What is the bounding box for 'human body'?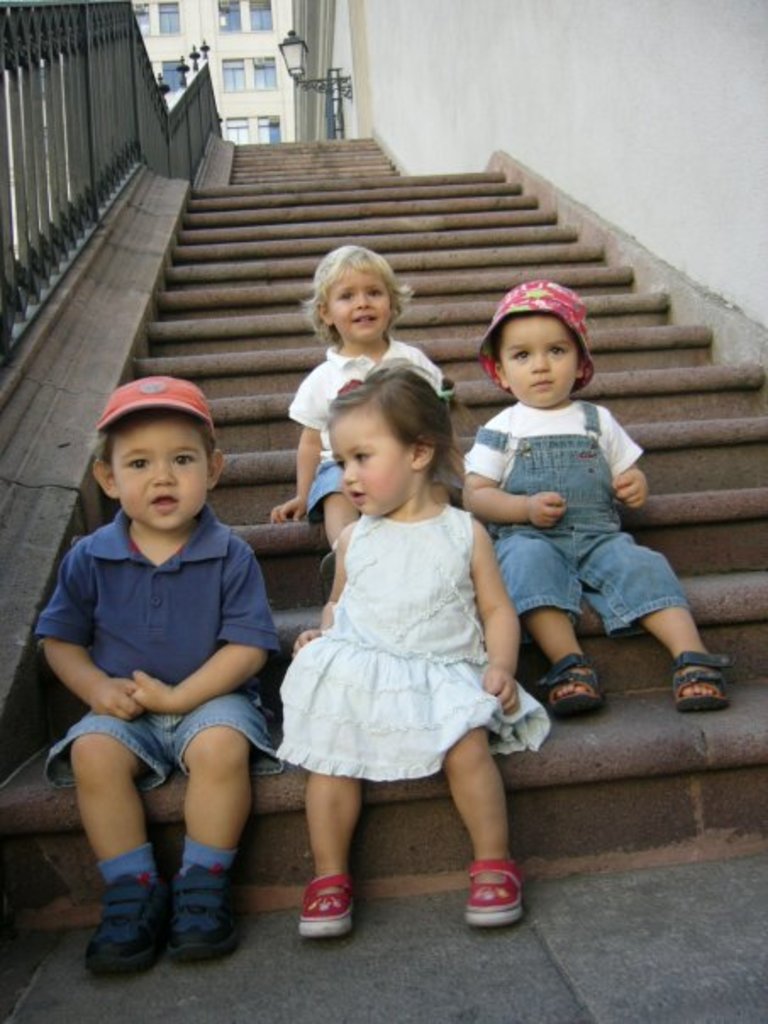
locate(39, 422, 292, 970).
